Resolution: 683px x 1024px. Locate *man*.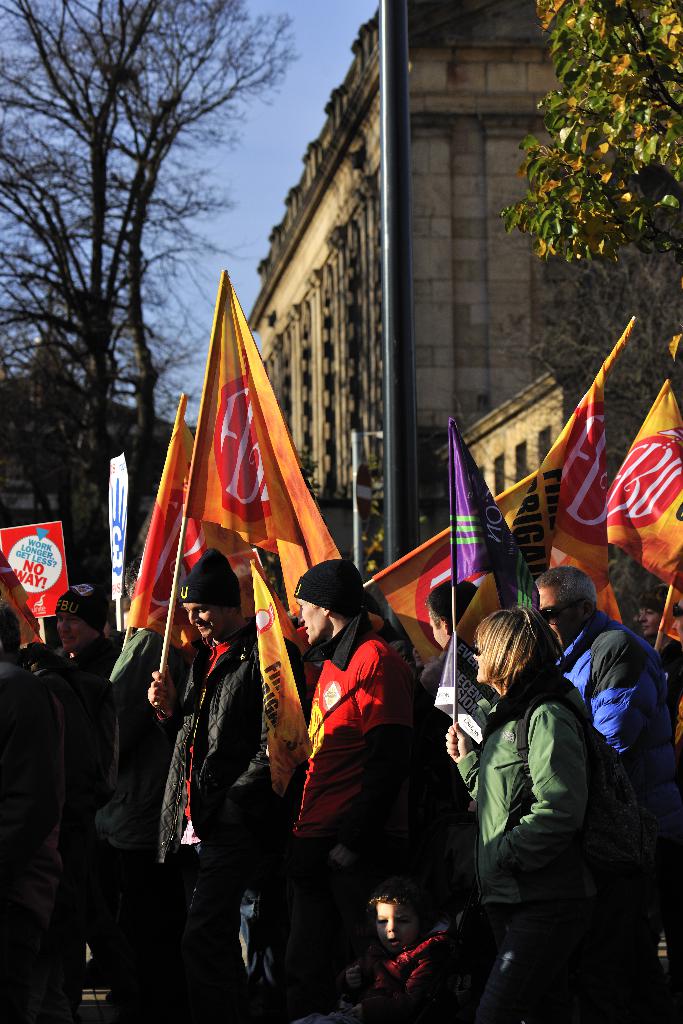
bbox=(427, 580, 485, 653).
